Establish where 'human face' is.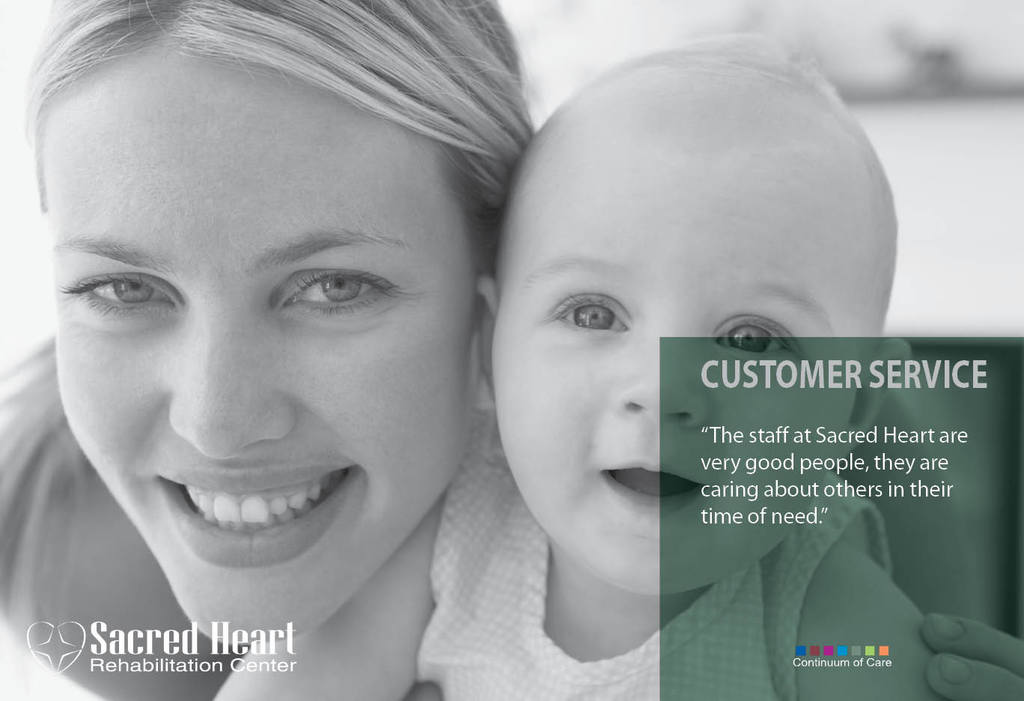
Established at [496, 112, 883, 597].
